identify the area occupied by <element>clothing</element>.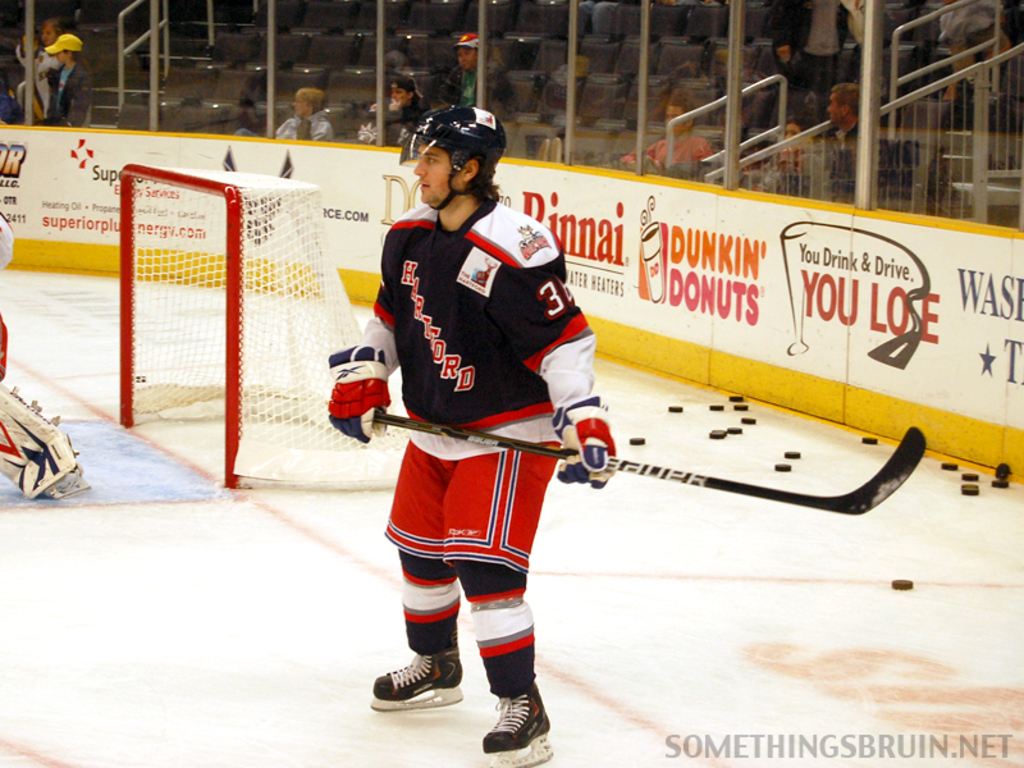
Area: 380 195 598 461.
